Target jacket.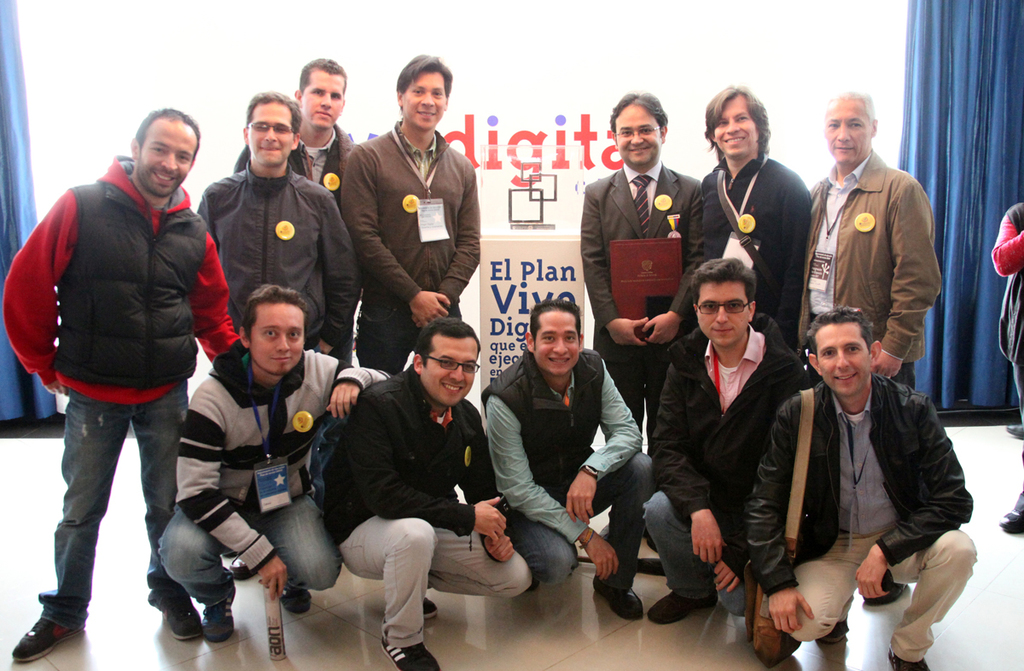
Target region: (479, 349, 602, 491).
